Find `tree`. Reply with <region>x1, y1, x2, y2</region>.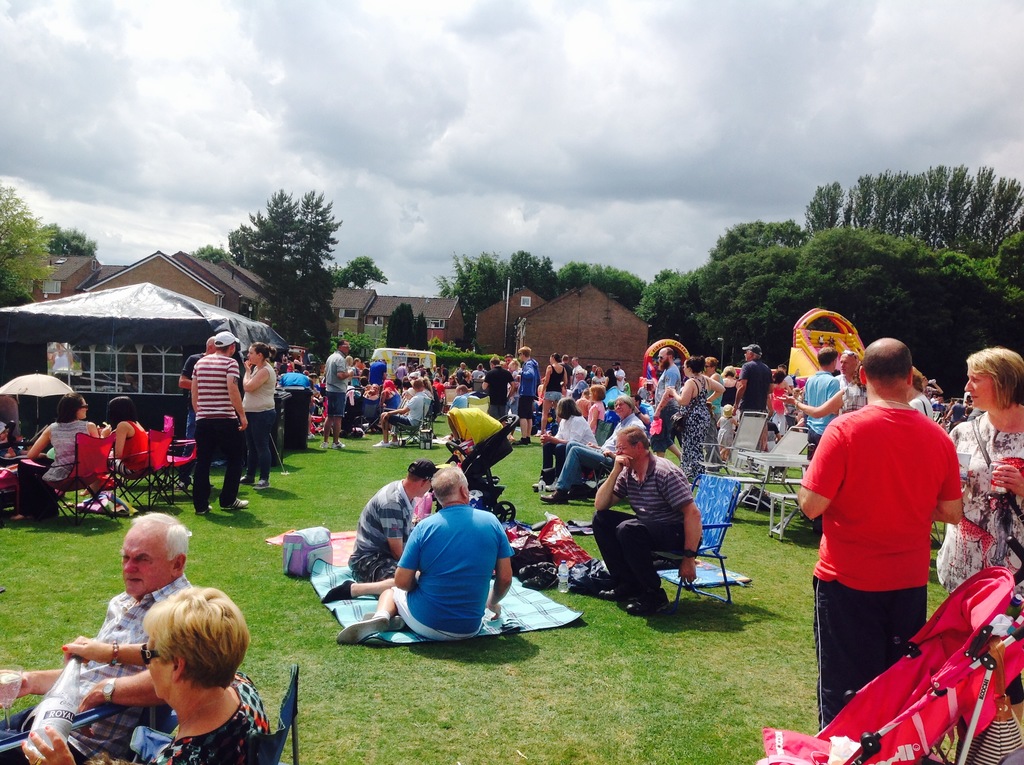
<region>332, 329, 384, 360</region>.
